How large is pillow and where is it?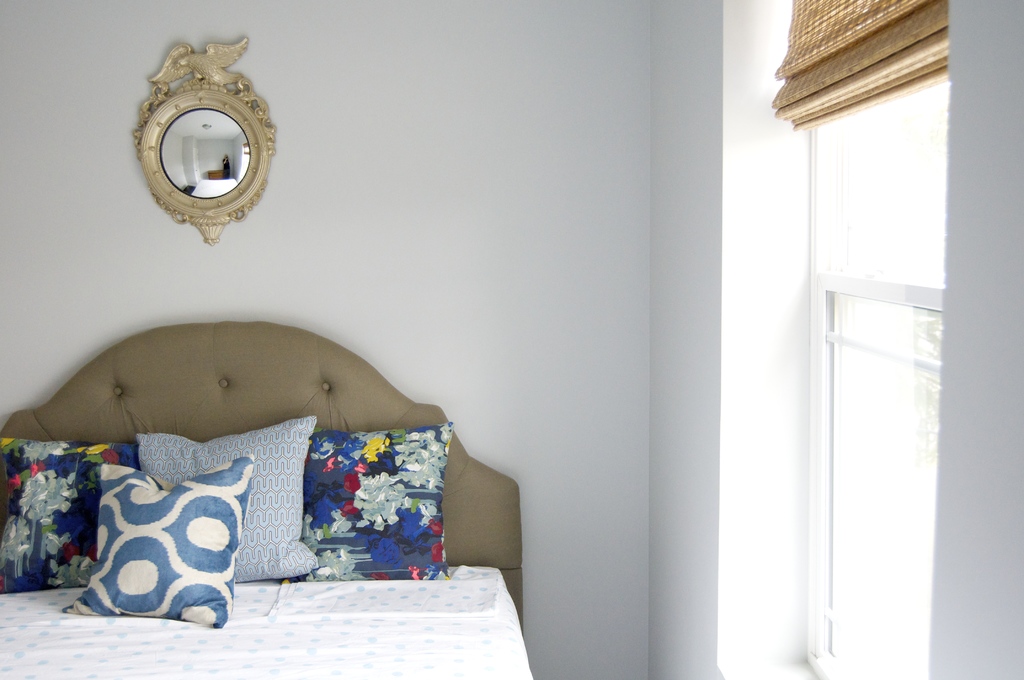
Bounding box: pyautogui.locateOnScreen(136, 416, 316, 584).
